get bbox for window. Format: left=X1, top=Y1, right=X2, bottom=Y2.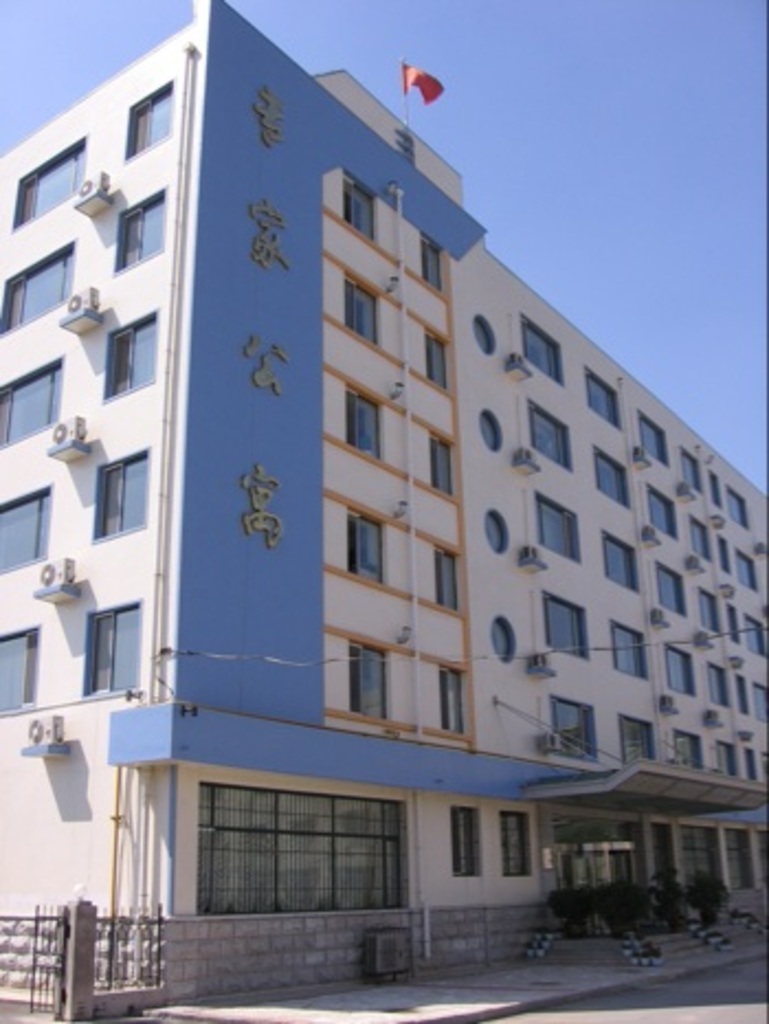
left=424, top=437, right=455, bottom=494.
